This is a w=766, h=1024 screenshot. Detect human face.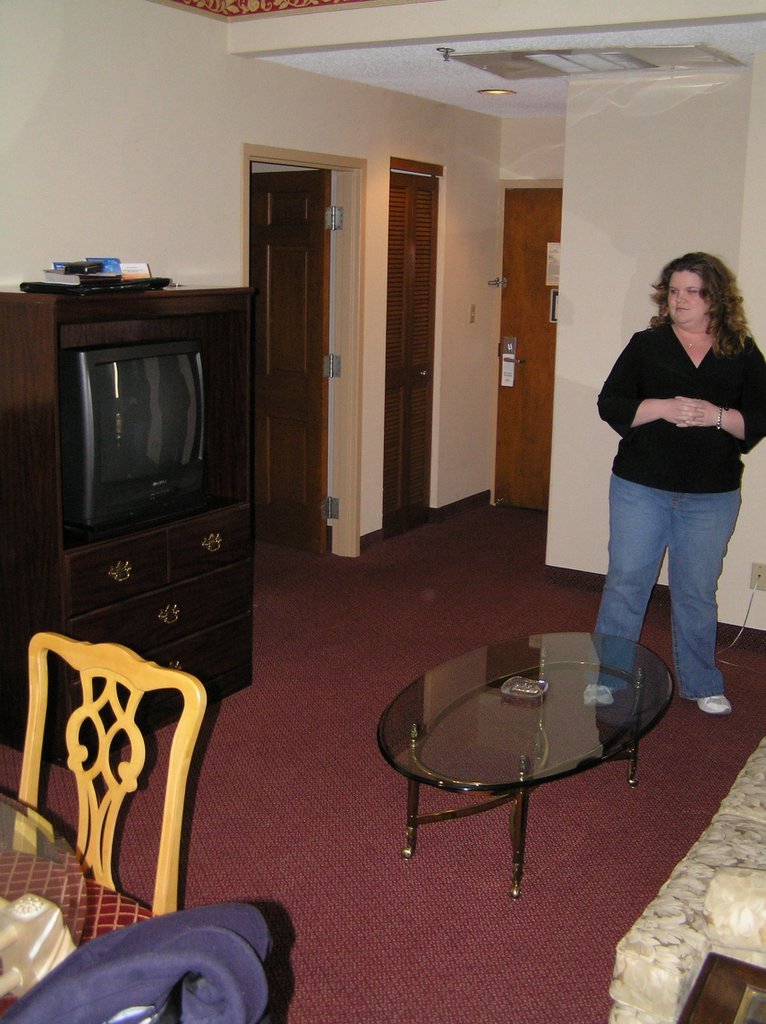
BBox(666, 270, 705, 327).
